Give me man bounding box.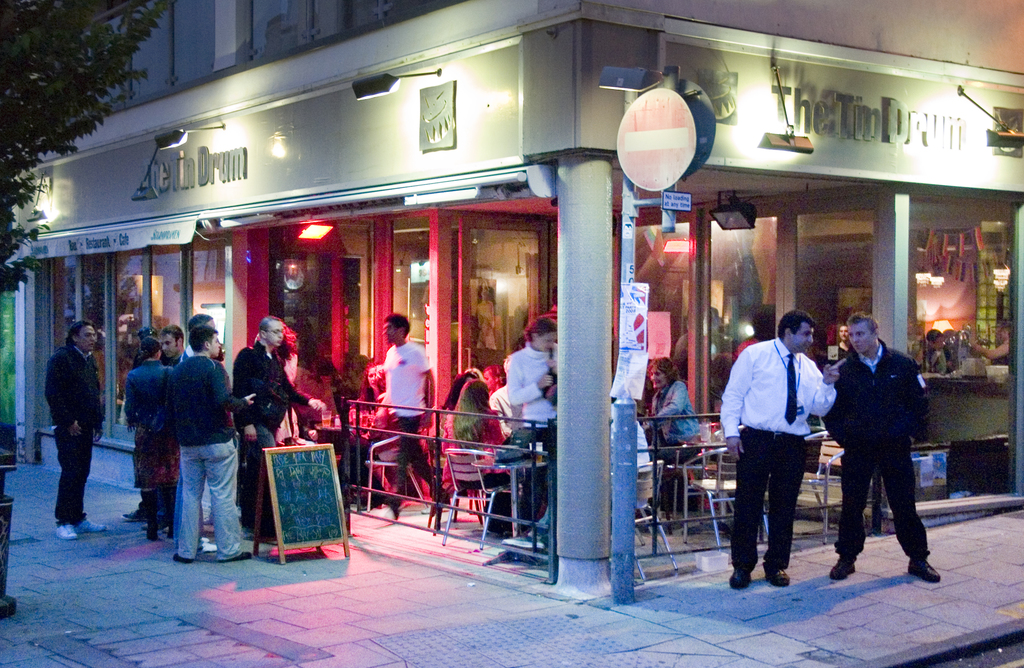
Rect(382, 311, 449, 510).
